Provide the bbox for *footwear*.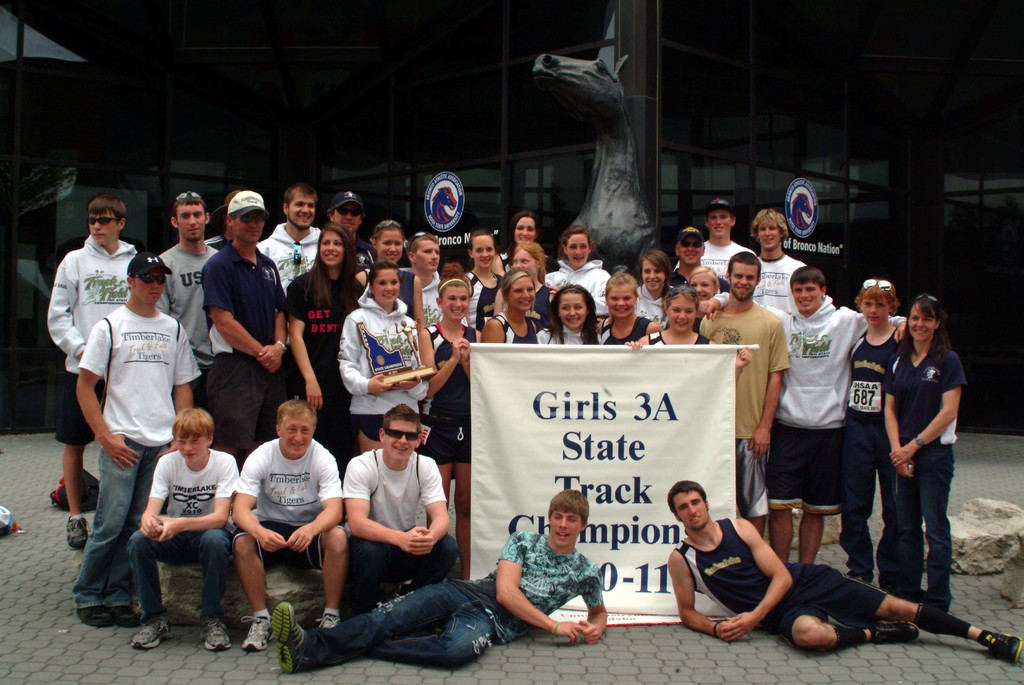
region(108, 605, 137, 625).
